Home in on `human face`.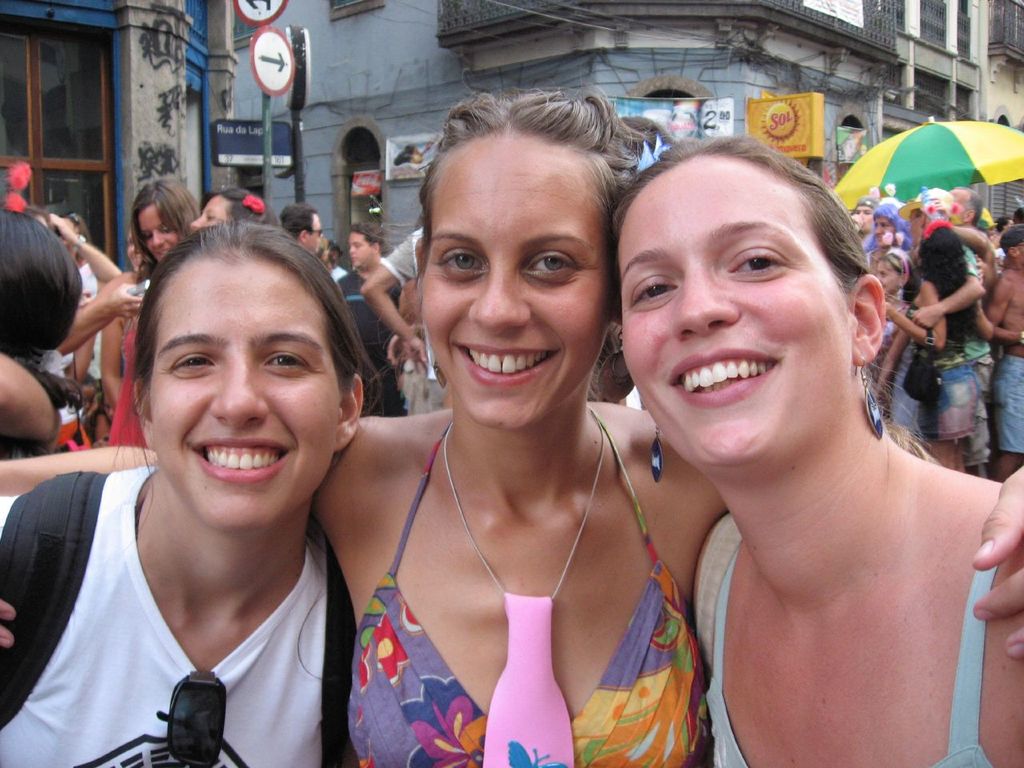
Homed in at bbox=[135, 204, 175, 264].
